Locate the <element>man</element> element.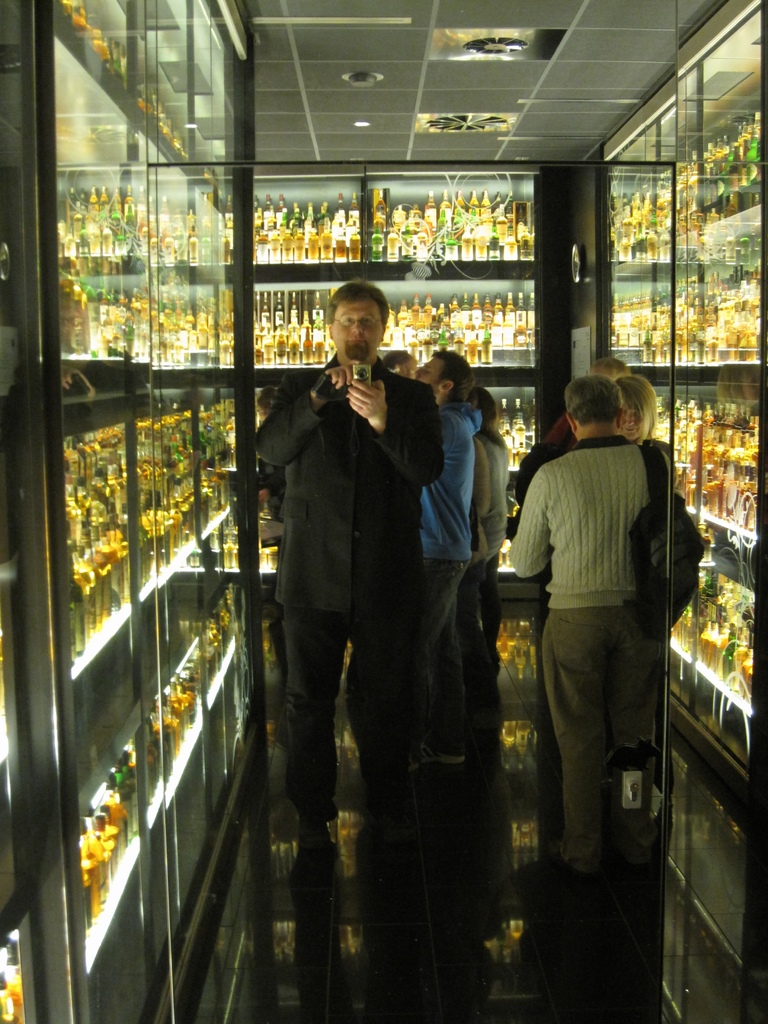
Element bbox: 254 282 446 829.
